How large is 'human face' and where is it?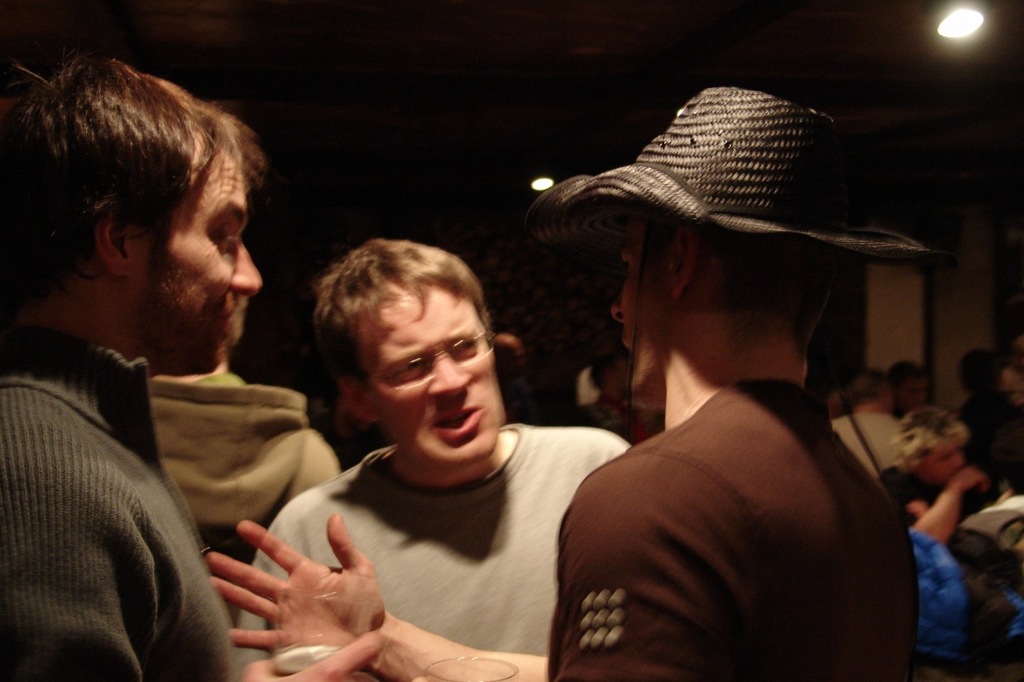
Bounding box: {"x1": 612, "y1": 207, "x2": 690, "y2": 396}.
